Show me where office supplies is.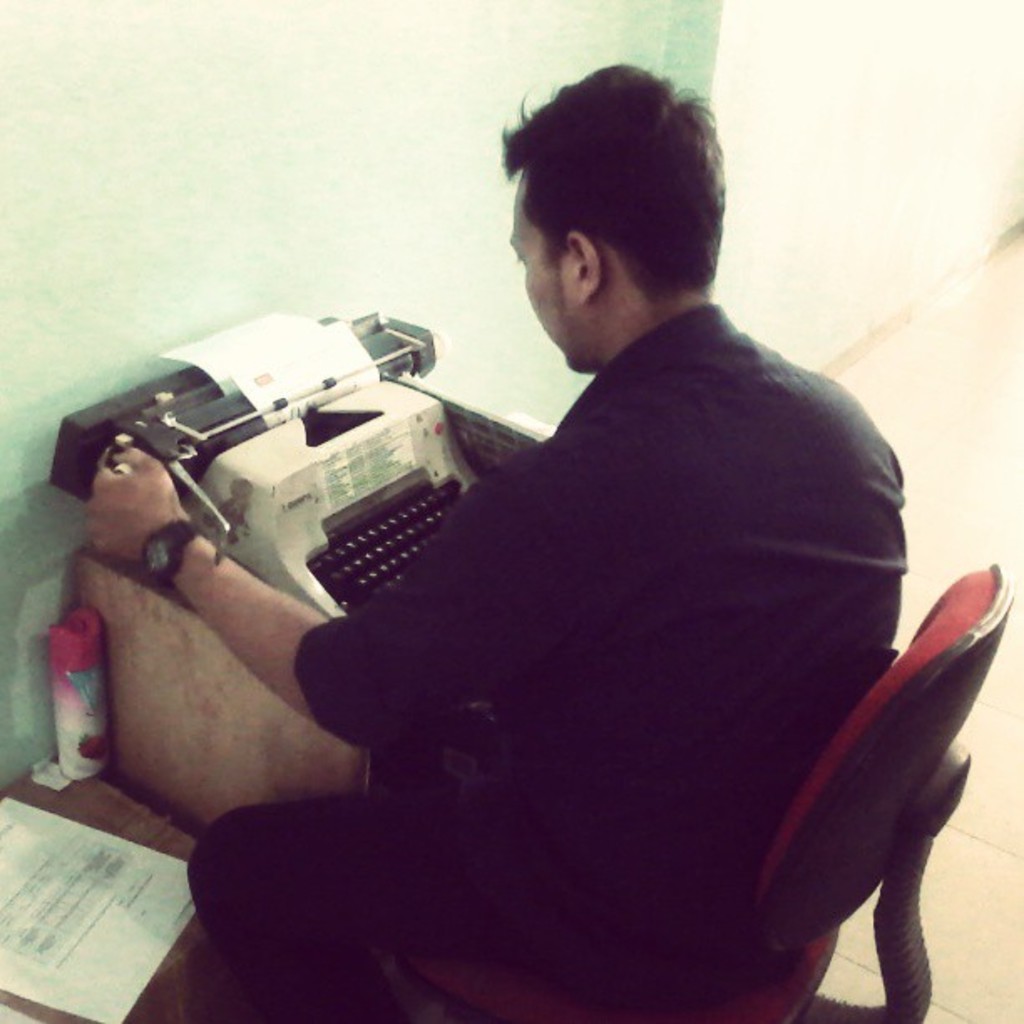
office supplies is at (x1=393, y1=557, x2=1017, y2=1022).
